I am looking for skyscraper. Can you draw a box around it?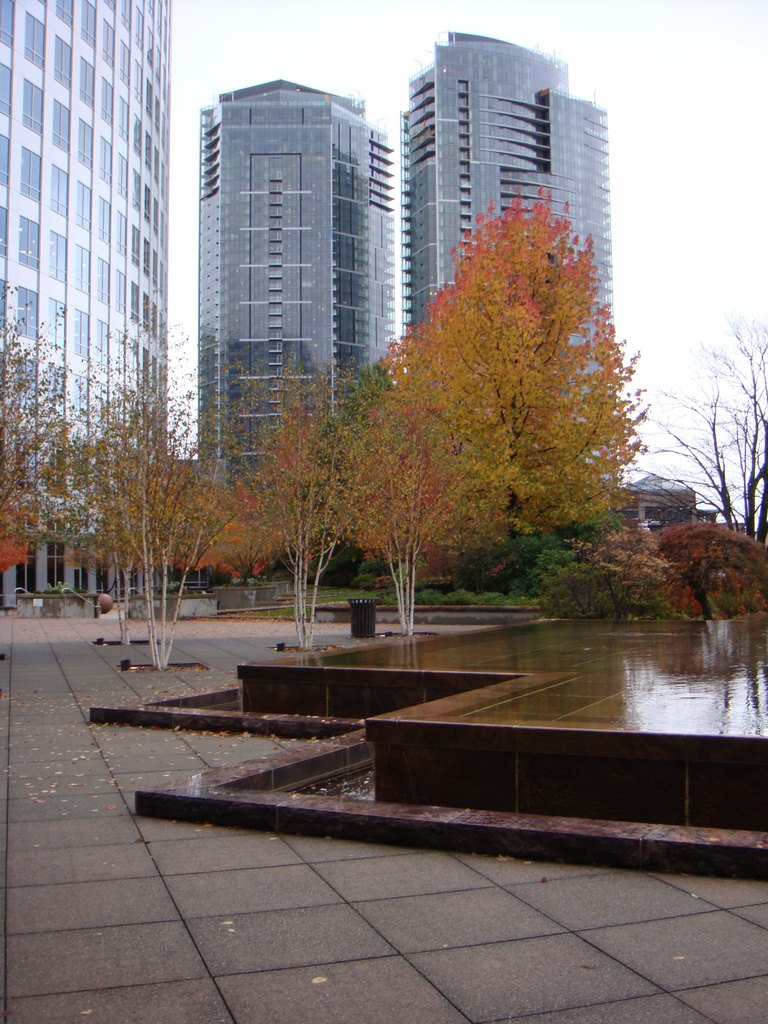
Sure, the bounding box is {"x1": 0, "y1": 0, "x2": 168, "y2": 593}.
